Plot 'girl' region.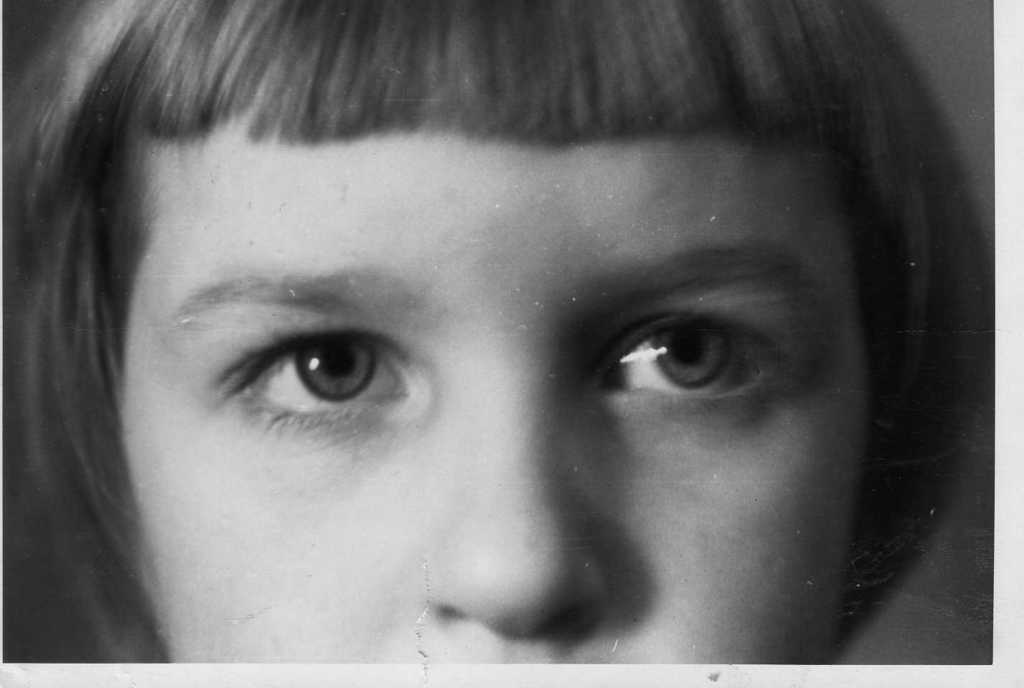
Plotted at <region>1, 0, 985, 664</region>.
